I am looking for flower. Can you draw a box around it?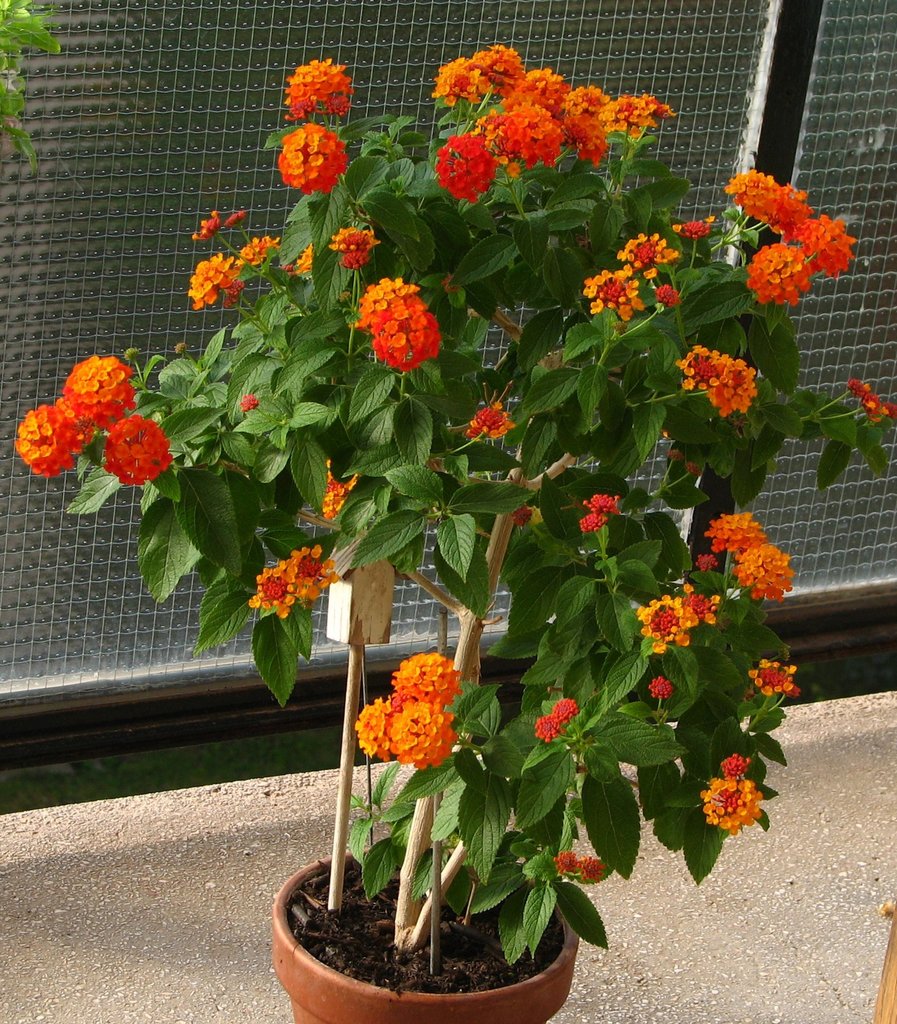
Sure, the bounding box is box(465, 397, 519, 442).
